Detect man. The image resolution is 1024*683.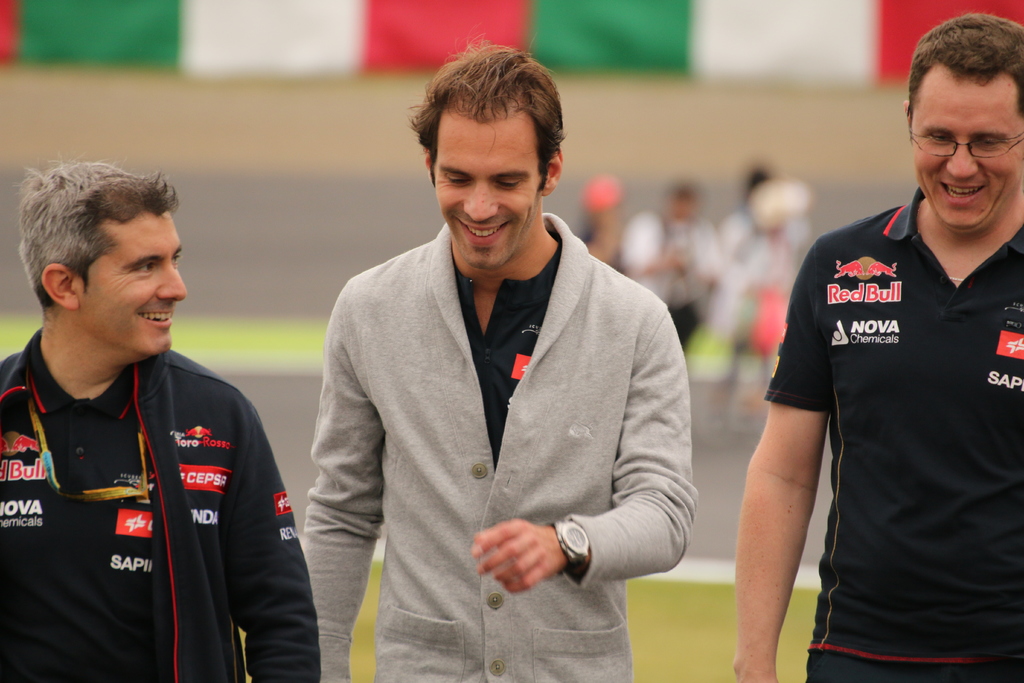
region(289, 62, 714, 673).
